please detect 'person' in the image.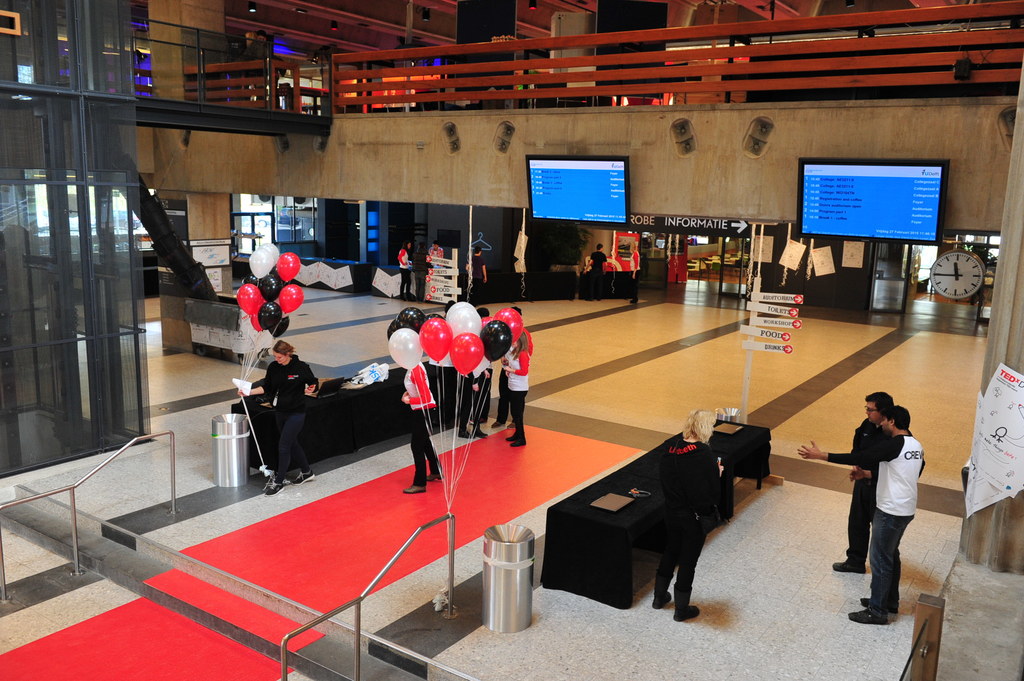
652/409/724/618.
